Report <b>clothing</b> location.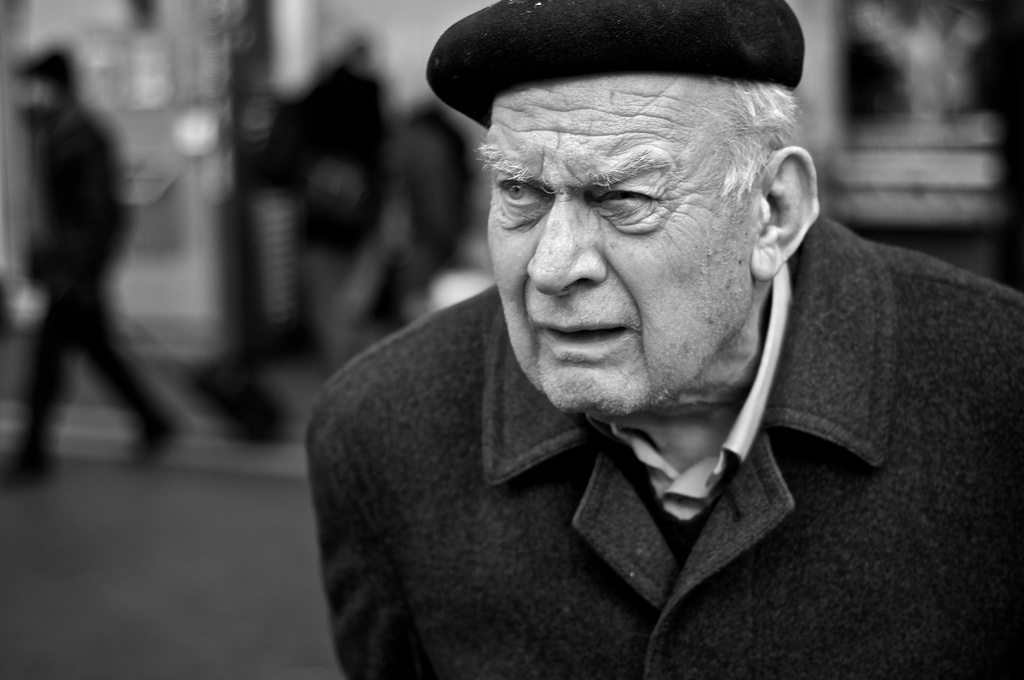
Report: BBox(300, 216, 1023, 679).
